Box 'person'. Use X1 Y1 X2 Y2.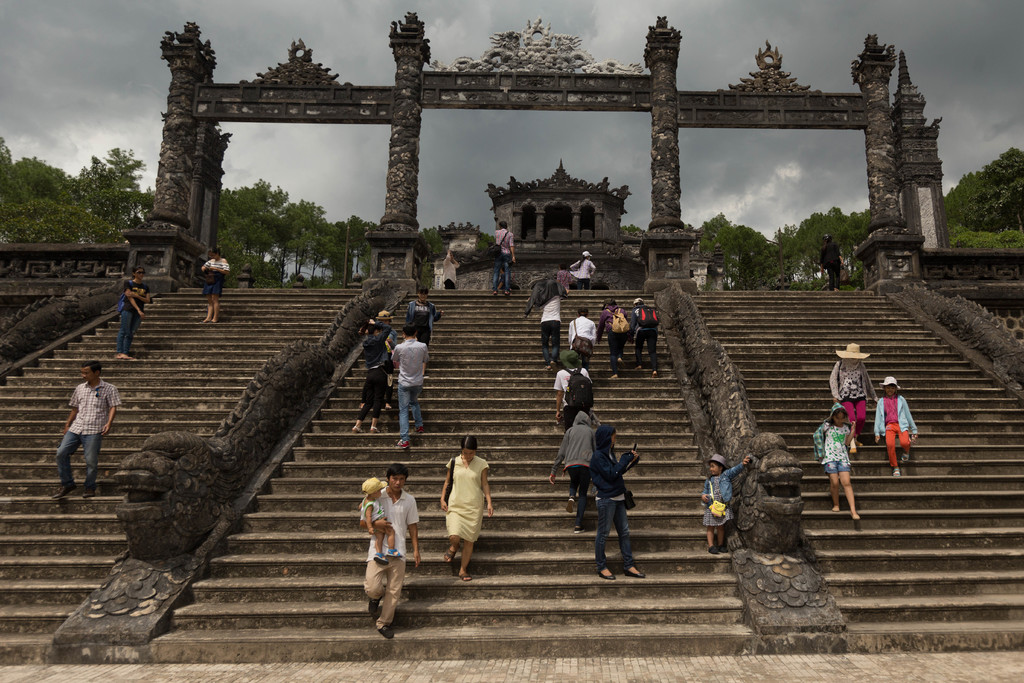
570 251 597 289.
